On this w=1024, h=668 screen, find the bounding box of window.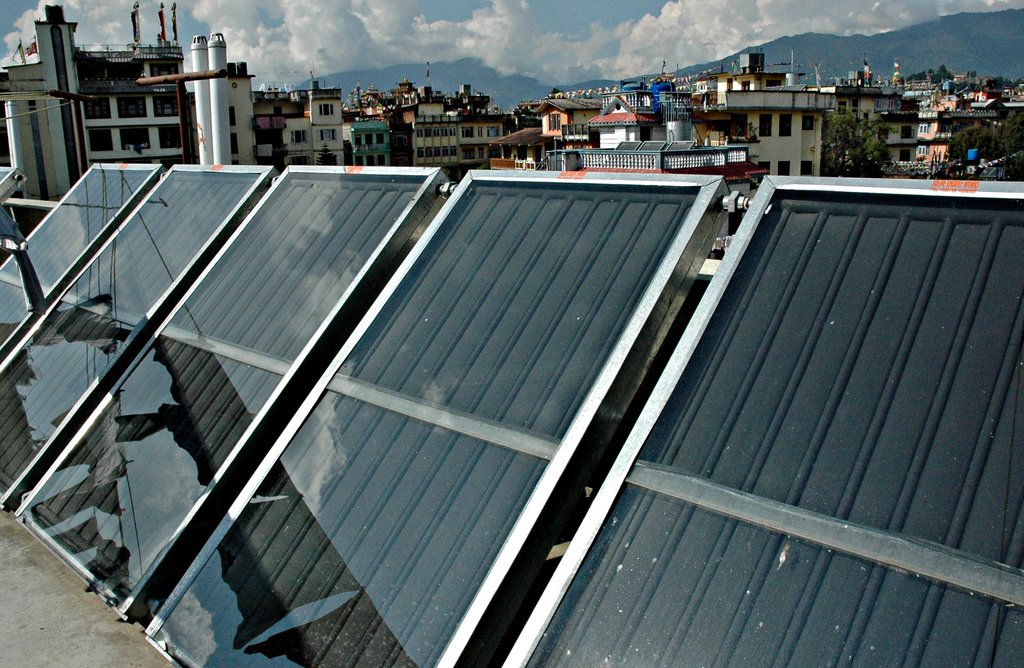
Bounding box: Rect(122, 127, 148, 150).
